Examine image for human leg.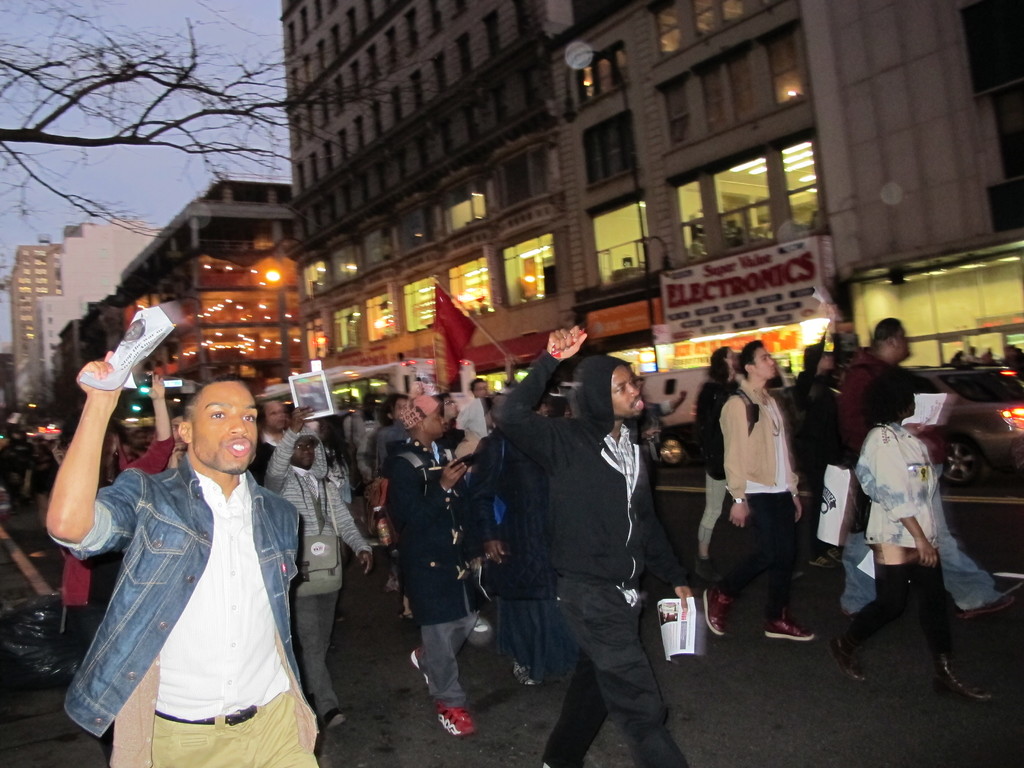
Examination result: <region>699, 481, 778, 638</region>.
